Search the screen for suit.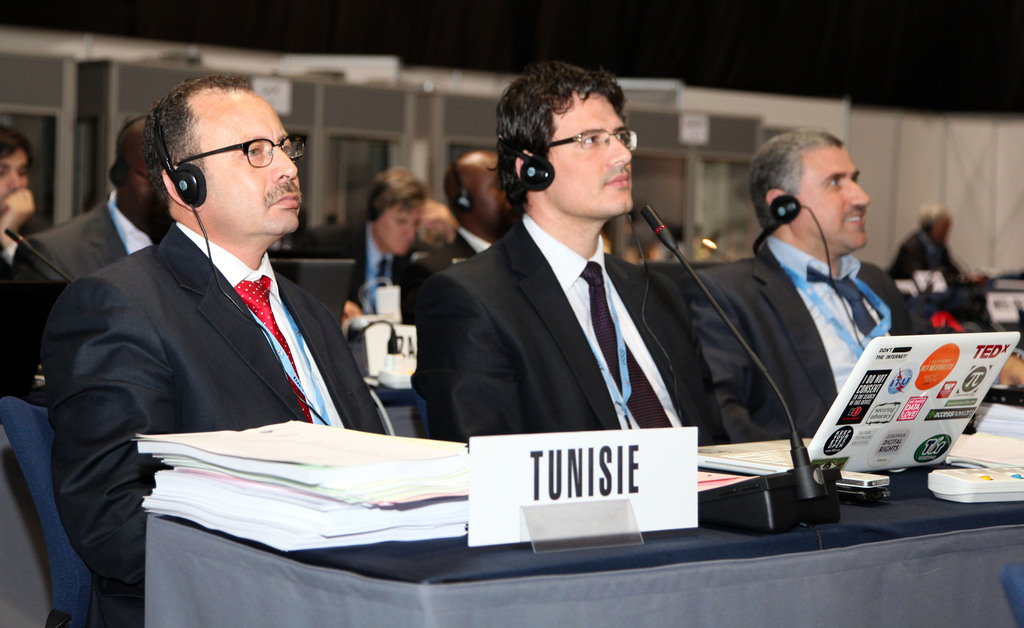
Found at [left=885, top=228, right=961, bottom=291].
